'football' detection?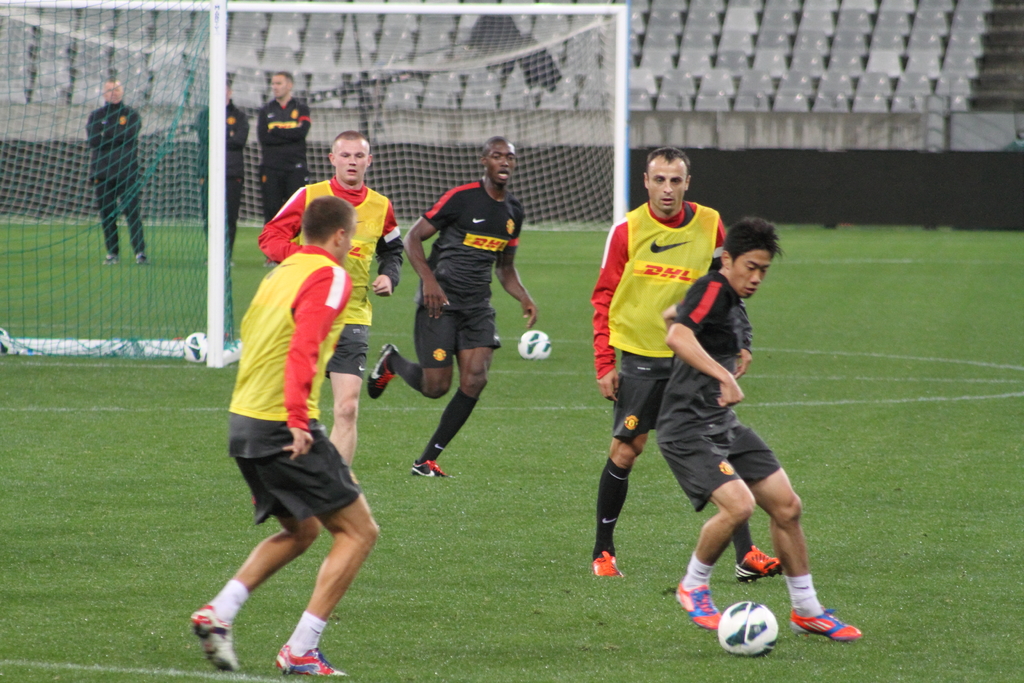
{"x1": 719, "y1": 596, "x2": 778, "y2": 654}
